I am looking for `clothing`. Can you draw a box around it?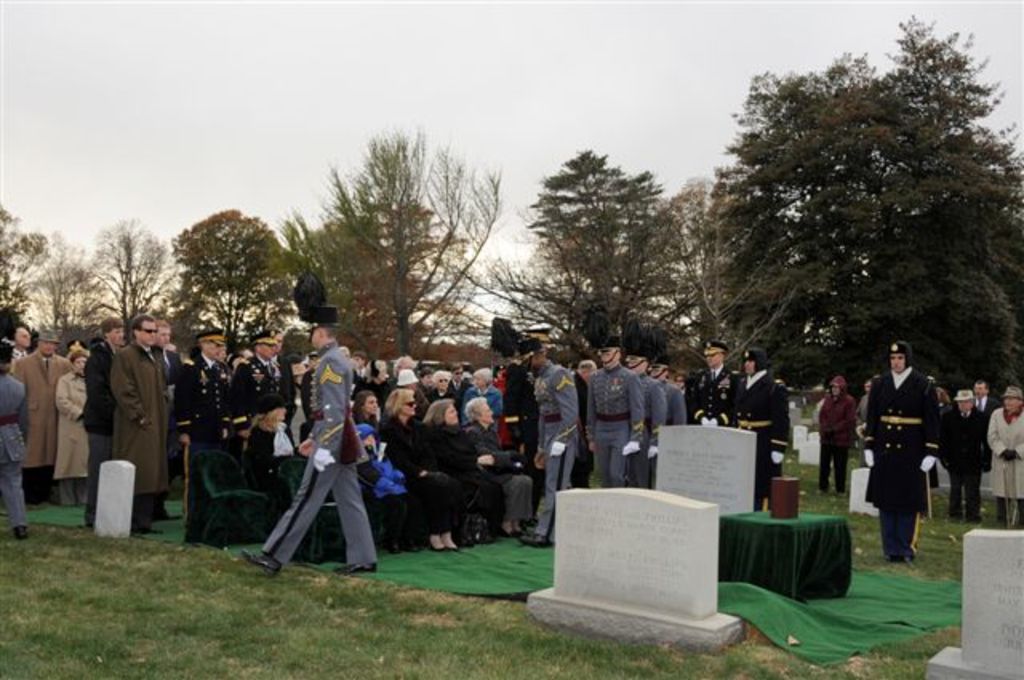
Sure, the bounding box is bbox(262, 341, 374, 570).
